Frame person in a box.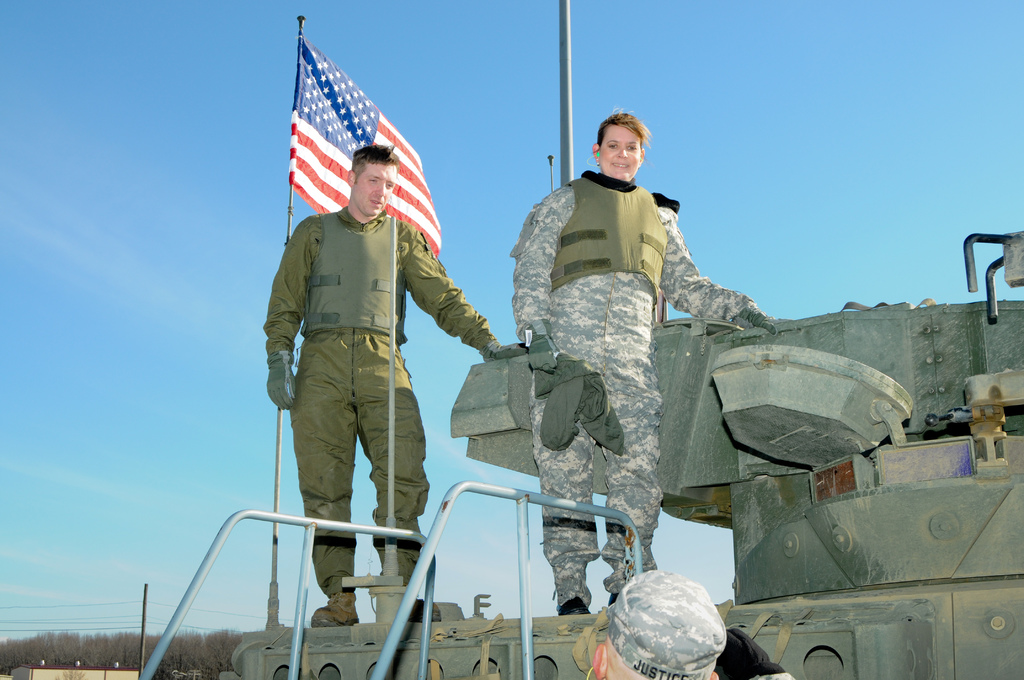
x1=509 y1=111 x2=764 y2=617.
